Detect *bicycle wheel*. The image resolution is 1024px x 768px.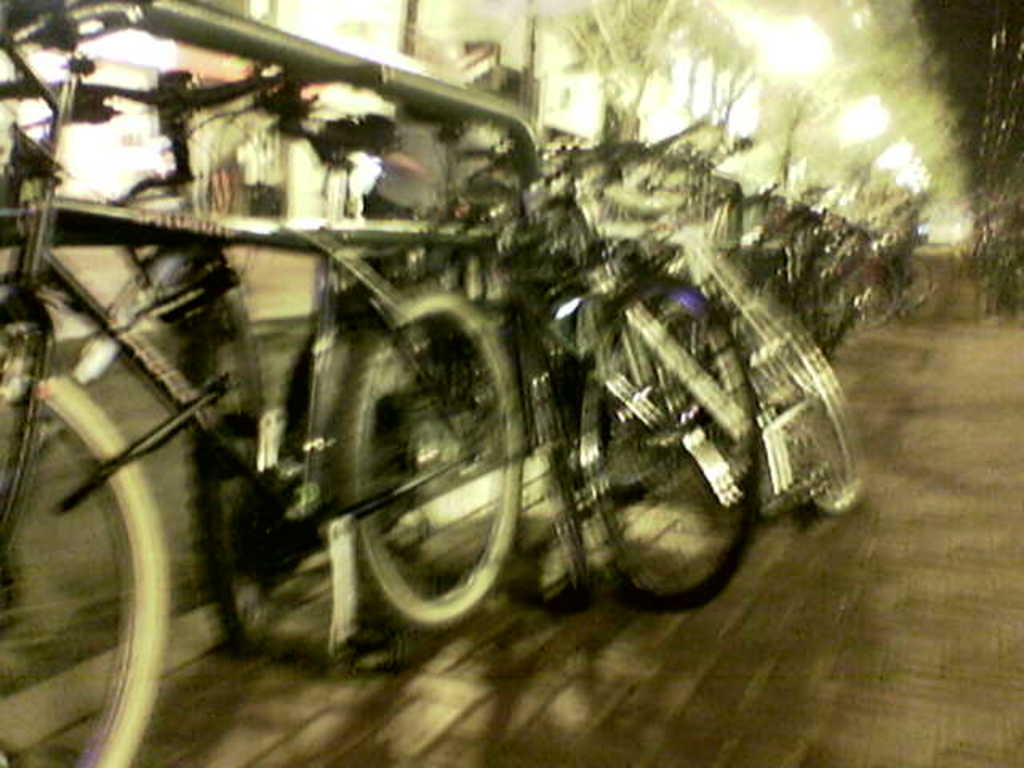
[x1=306, y1=301, x2=523, y2=638].
